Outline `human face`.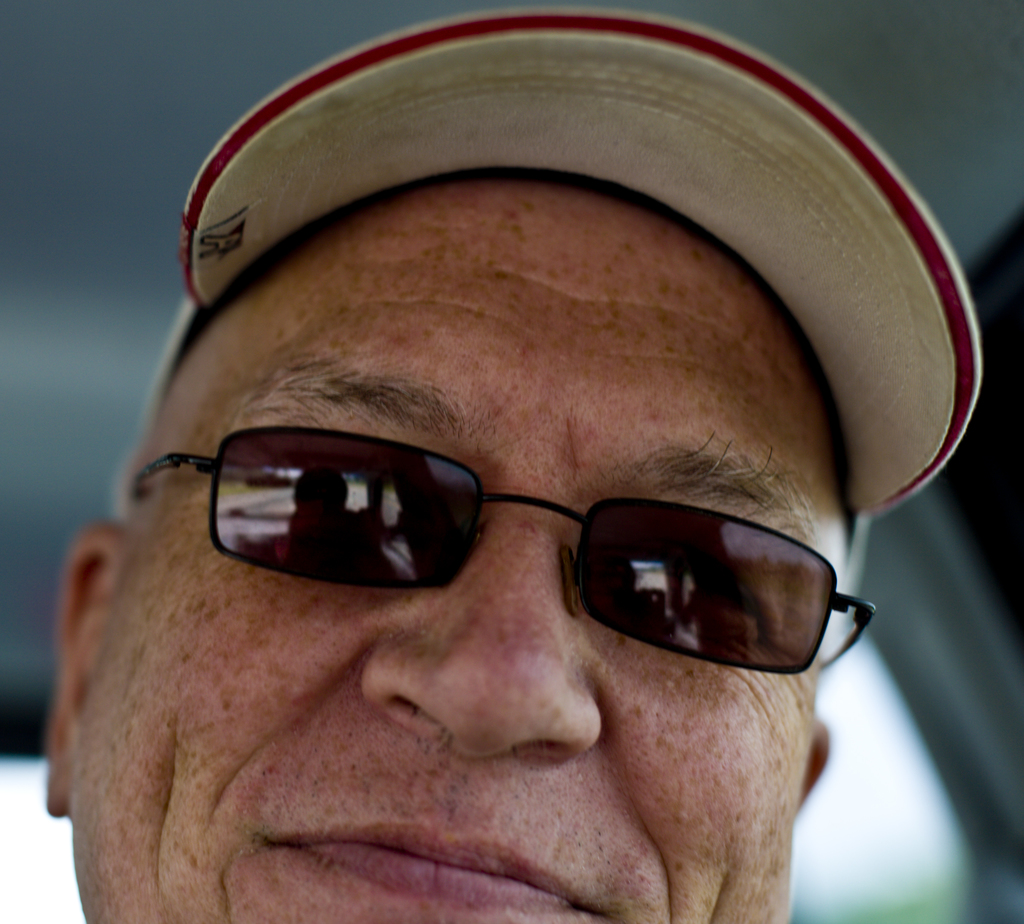
Outline: (x1=70, y1=175, x2=854, y2=923).
